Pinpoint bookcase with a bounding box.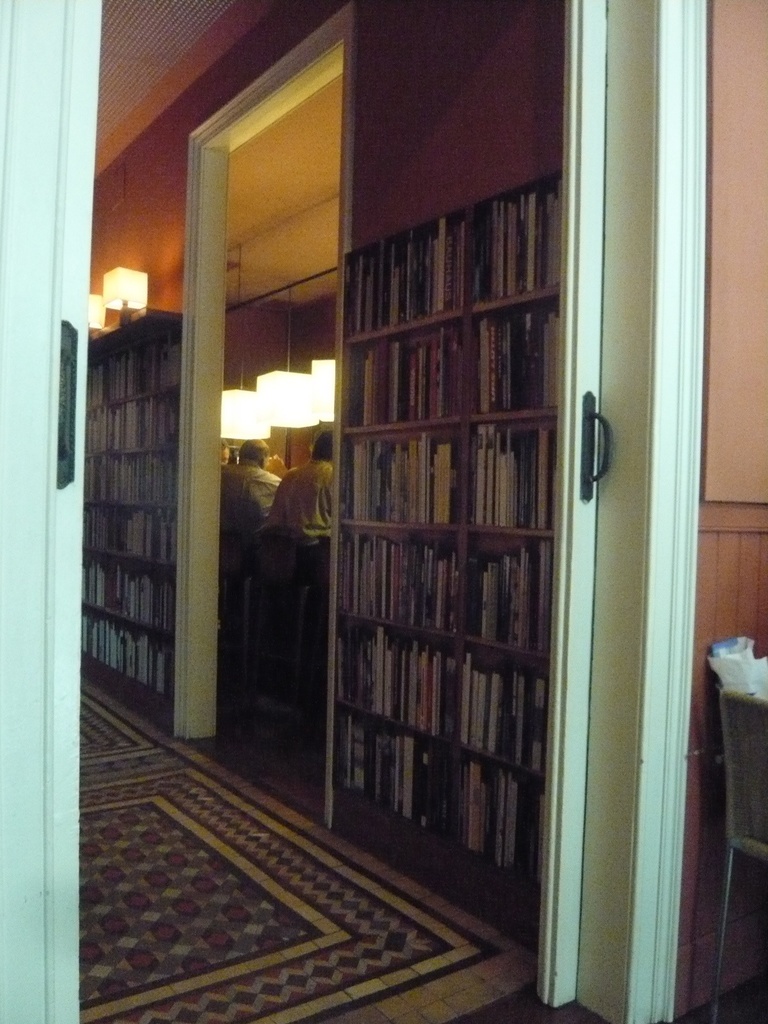
select_region(337, 175, 559, 958).
